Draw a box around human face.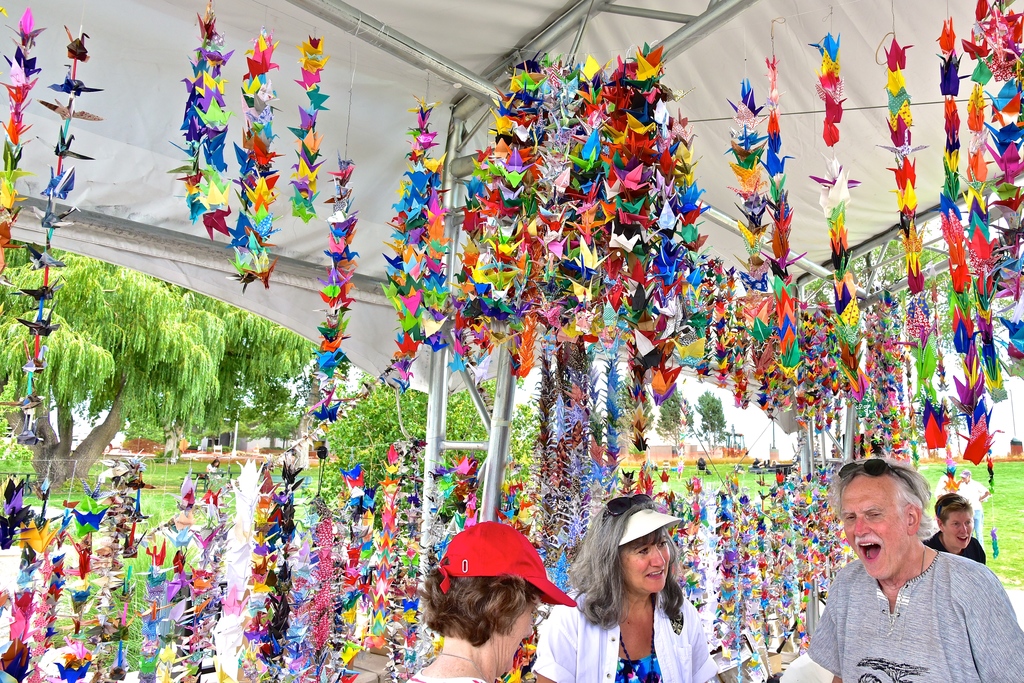
l=839, t=478, r=911, b=582.
